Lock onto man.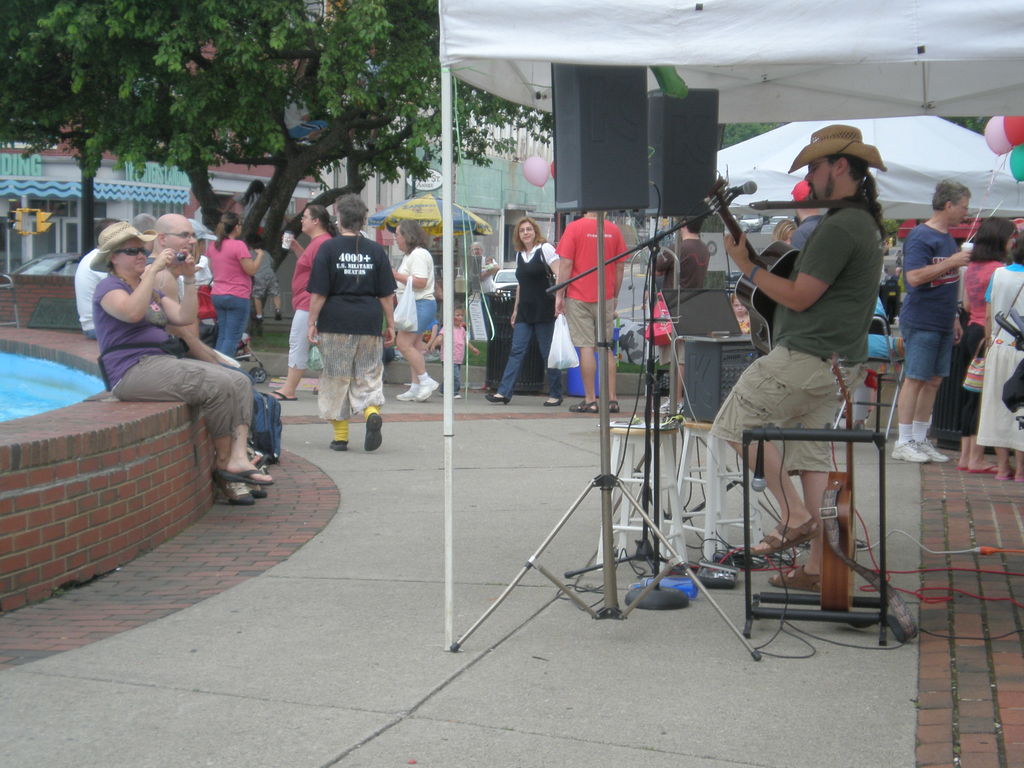
Locked: bbox(715, 117, 899, 626).
